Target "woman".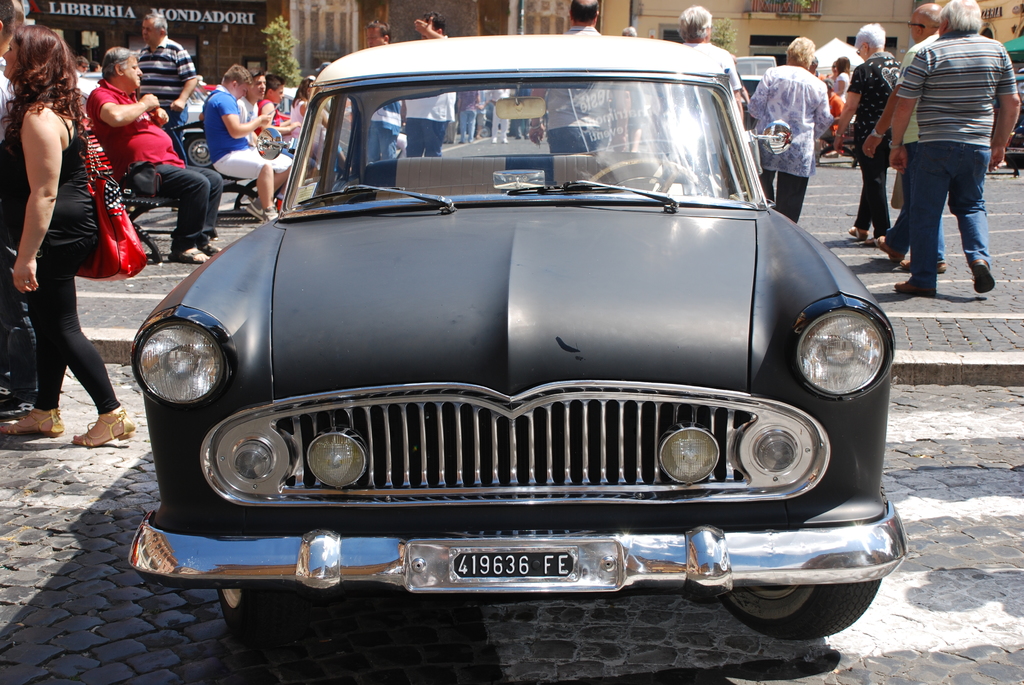
Target region: locate(0, 20, 138, 448).
